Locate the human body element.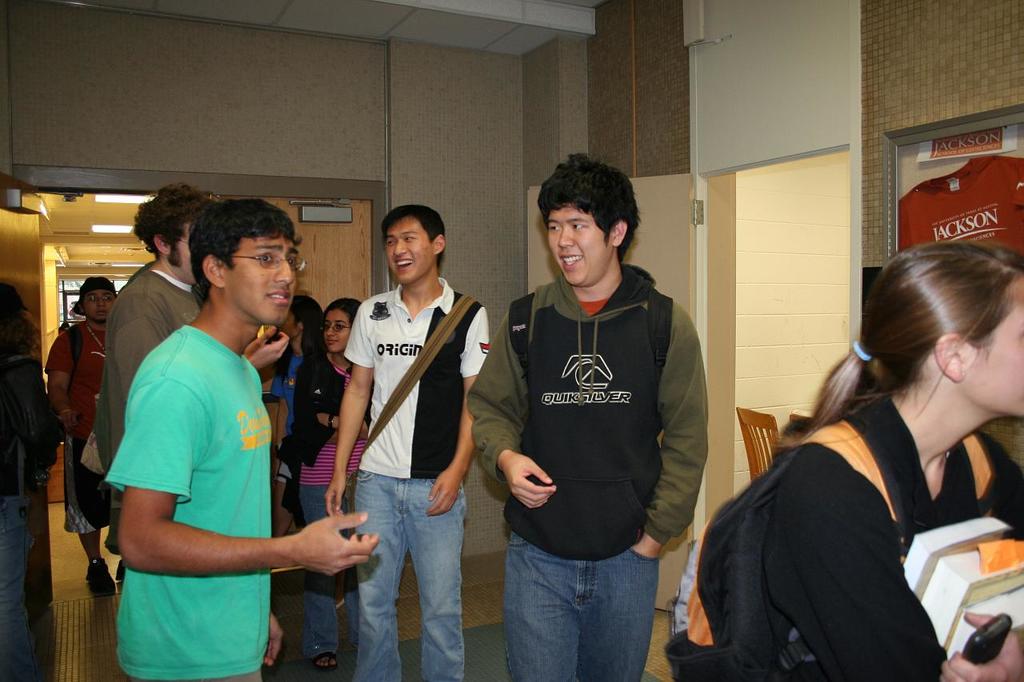
Element bbox: 264,301,309,549.
